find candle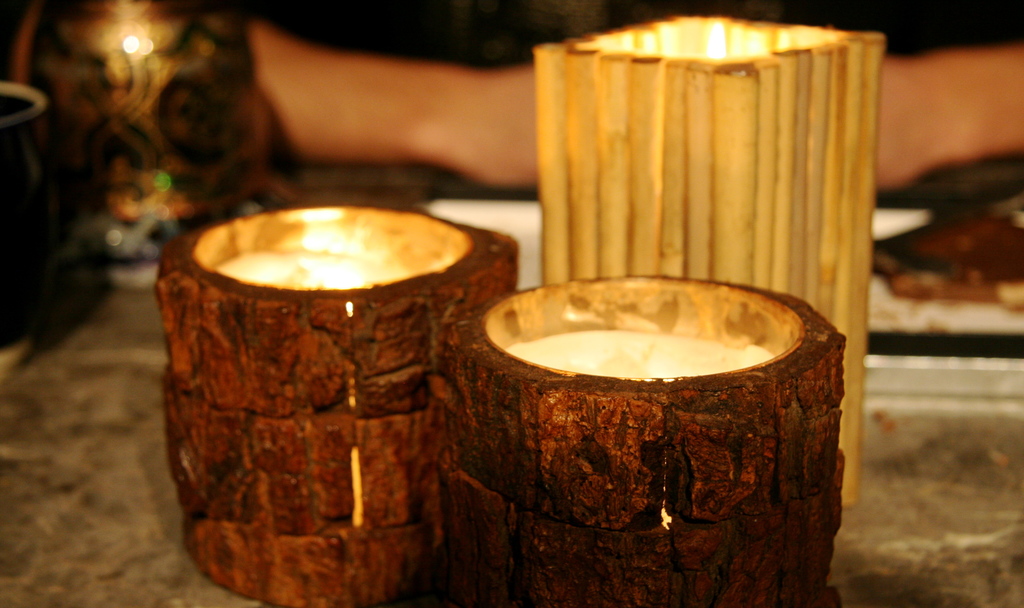
rect(535, 5, 880, 516)
